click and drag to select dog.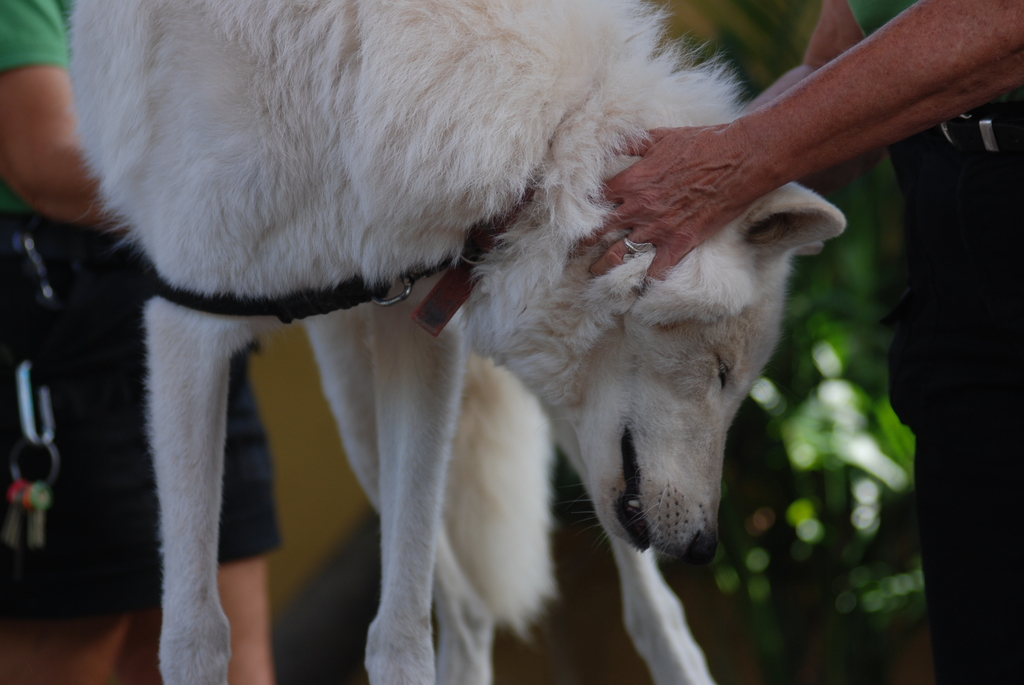
Selection: [61,0,850,684].
